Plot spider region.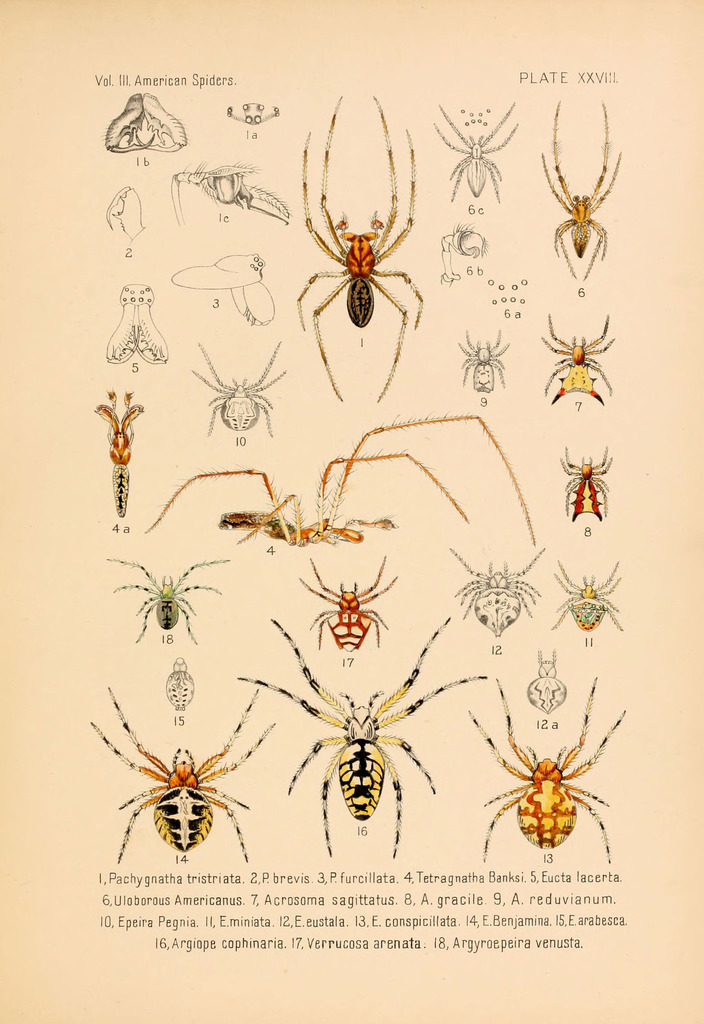
Plotted at select_region(545, 555, 621, 637).
